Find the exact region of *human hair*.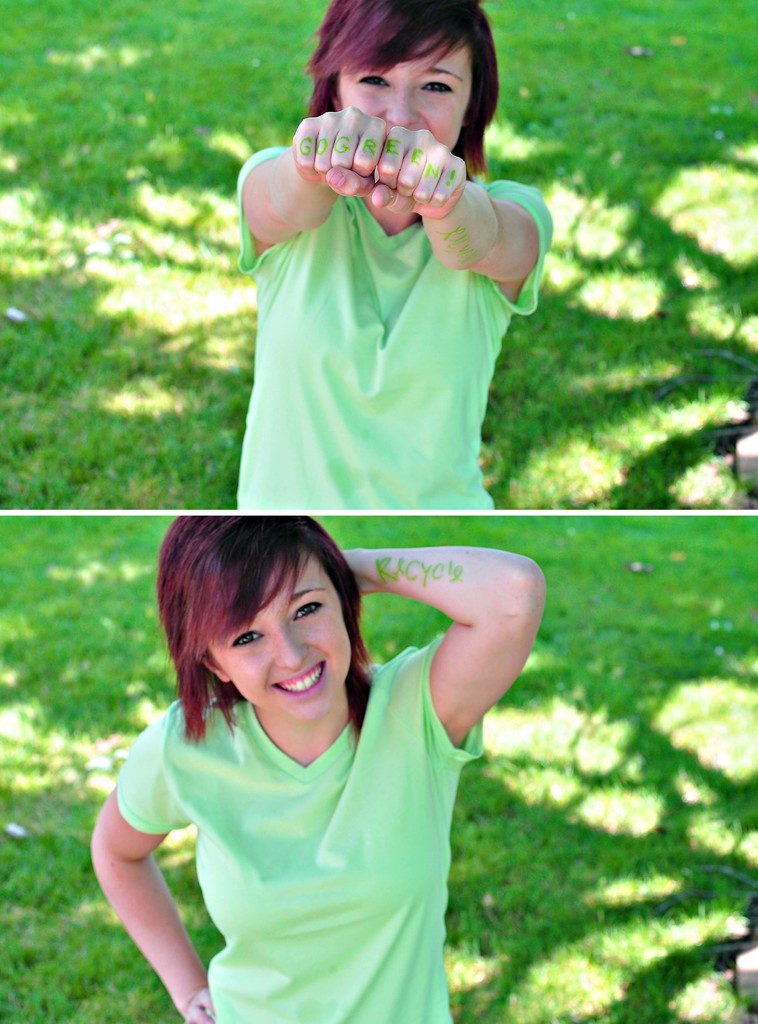
Exact region: l=302, t=0, r=501, b=175.
